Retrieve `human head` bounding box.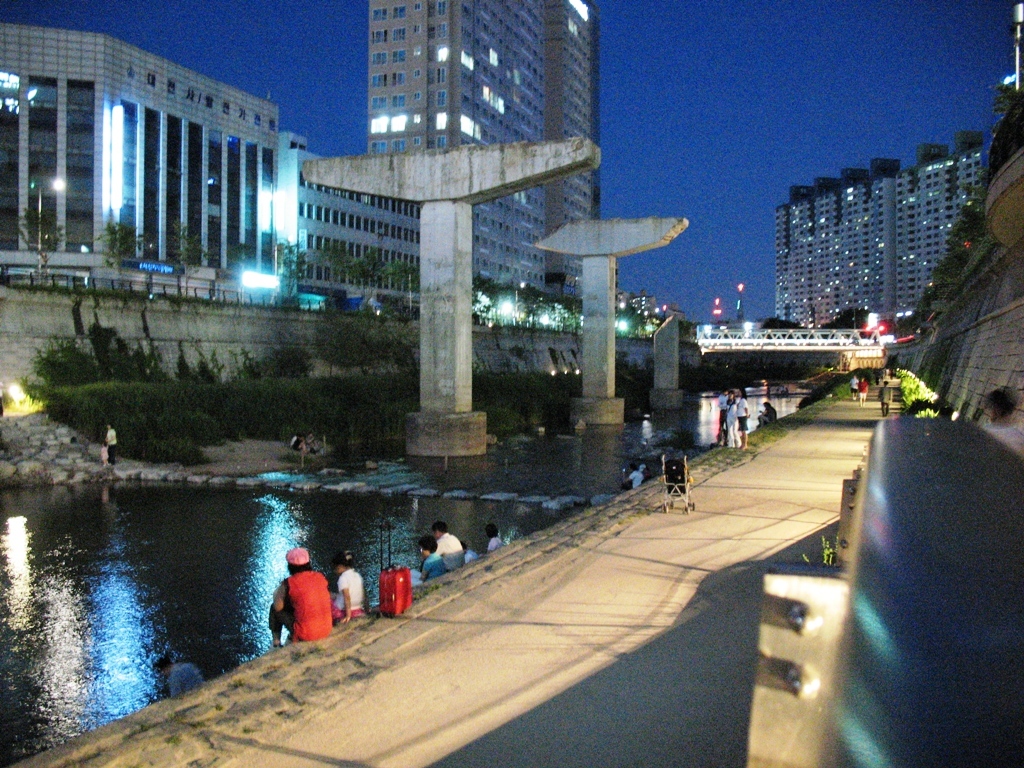
Bounding box: x1=288 y1=545 x2=313 y2=574.
